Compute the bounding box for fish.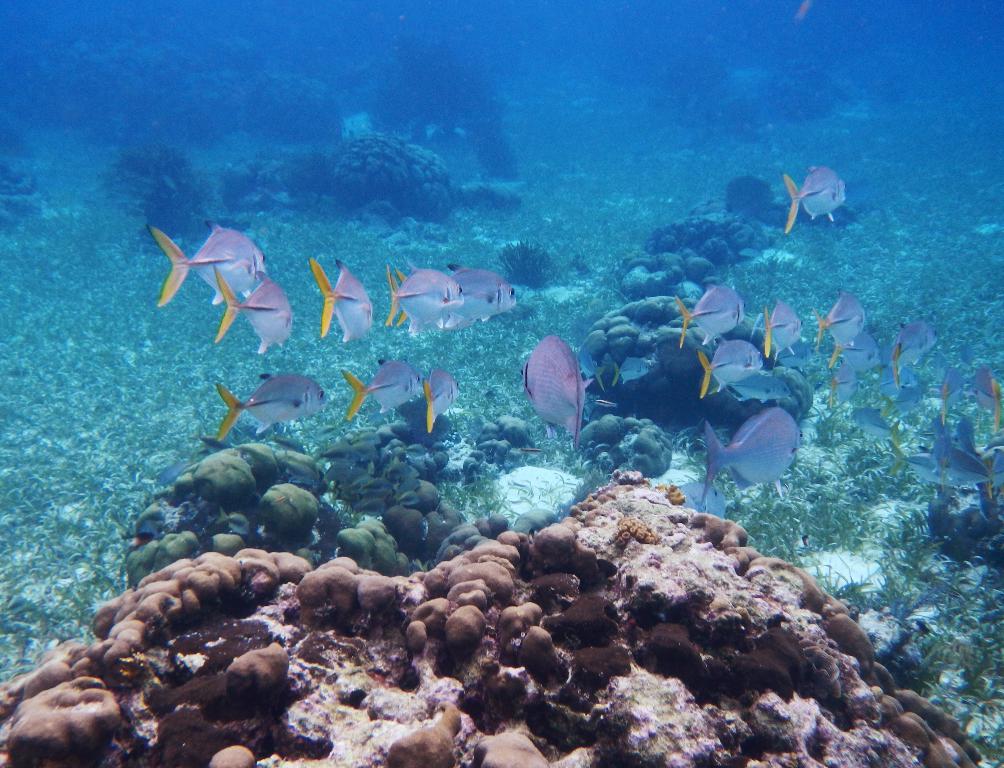
<region>222, 370, 333, 437</region>.
